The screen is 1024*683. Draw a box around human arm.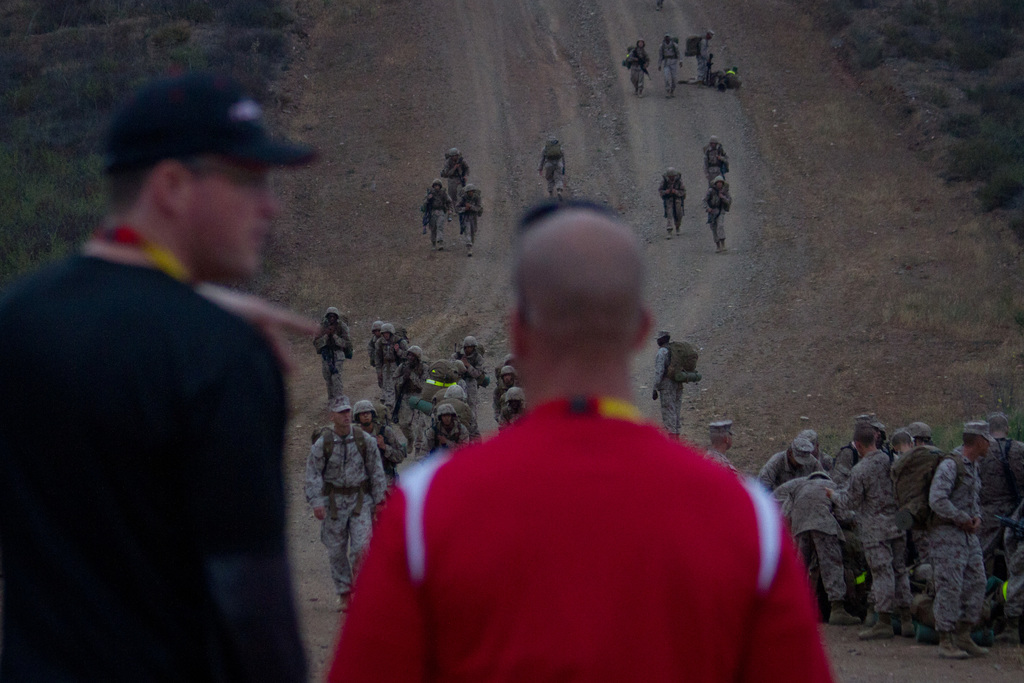
{"x1": 212, "y1": 320, "x2": 314, "y2": 682}.
